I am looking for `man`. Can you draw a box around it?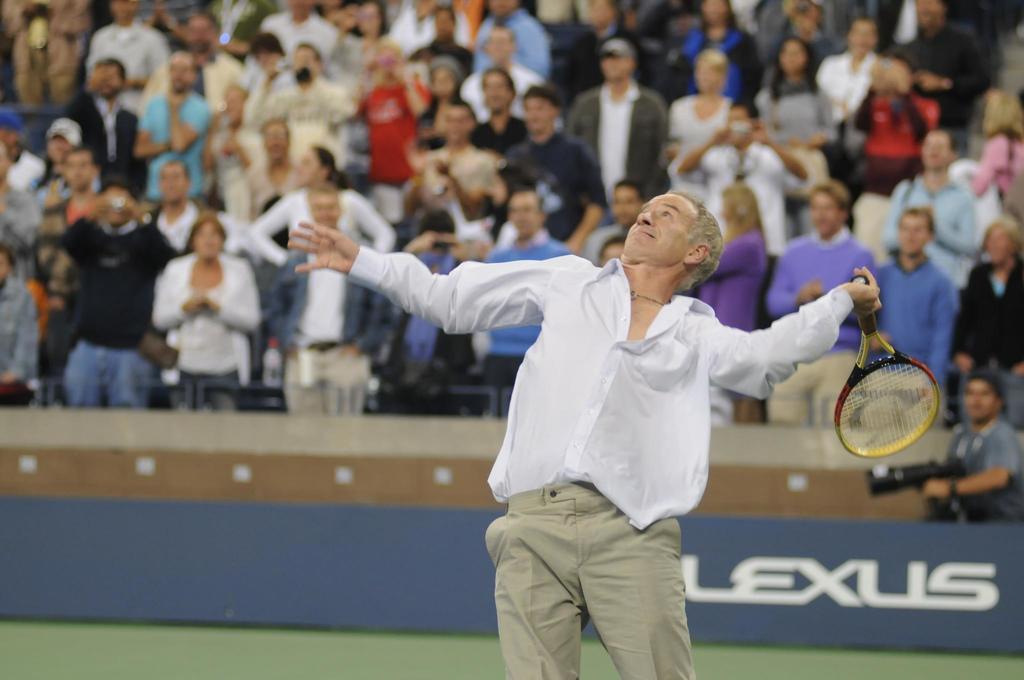
Sure, the bounding box is bbox(806, 13, 890, 124).
